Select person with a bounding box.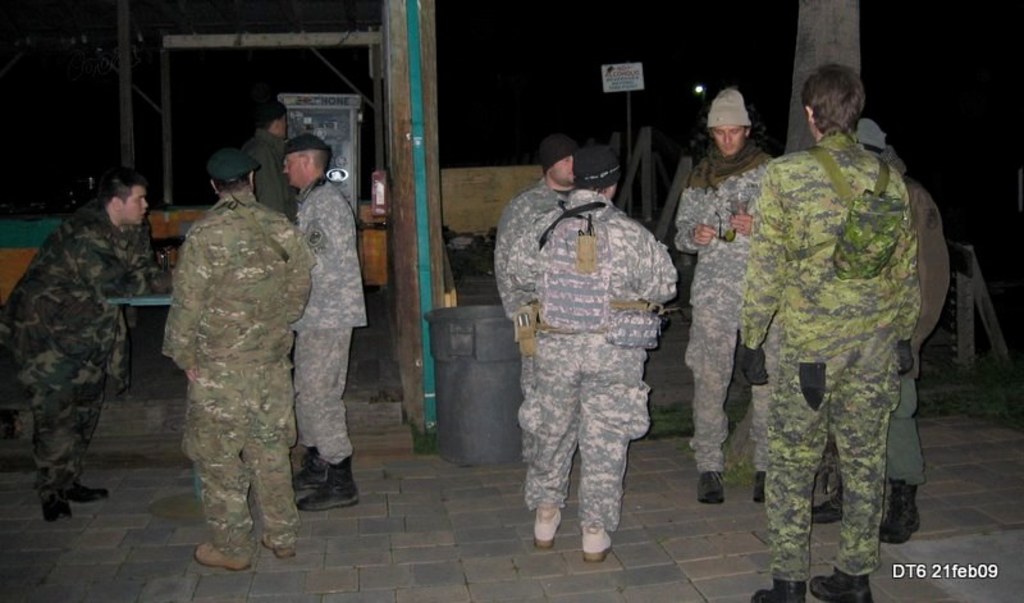
247, 97, 292, 223.
